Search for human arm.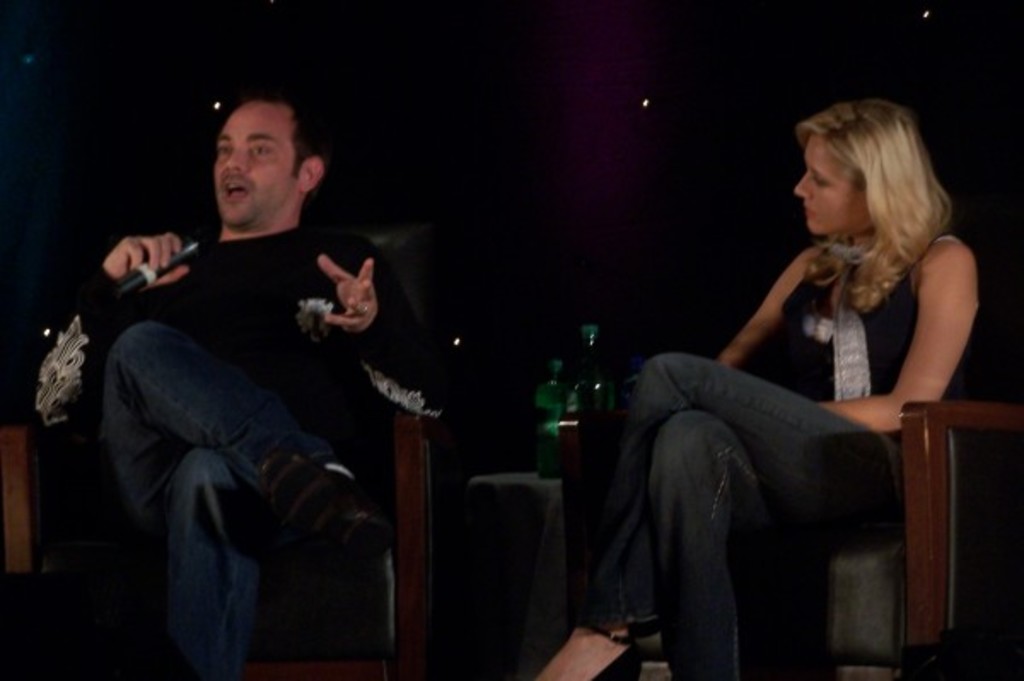
Found at region(804, 236, 961, 405).
